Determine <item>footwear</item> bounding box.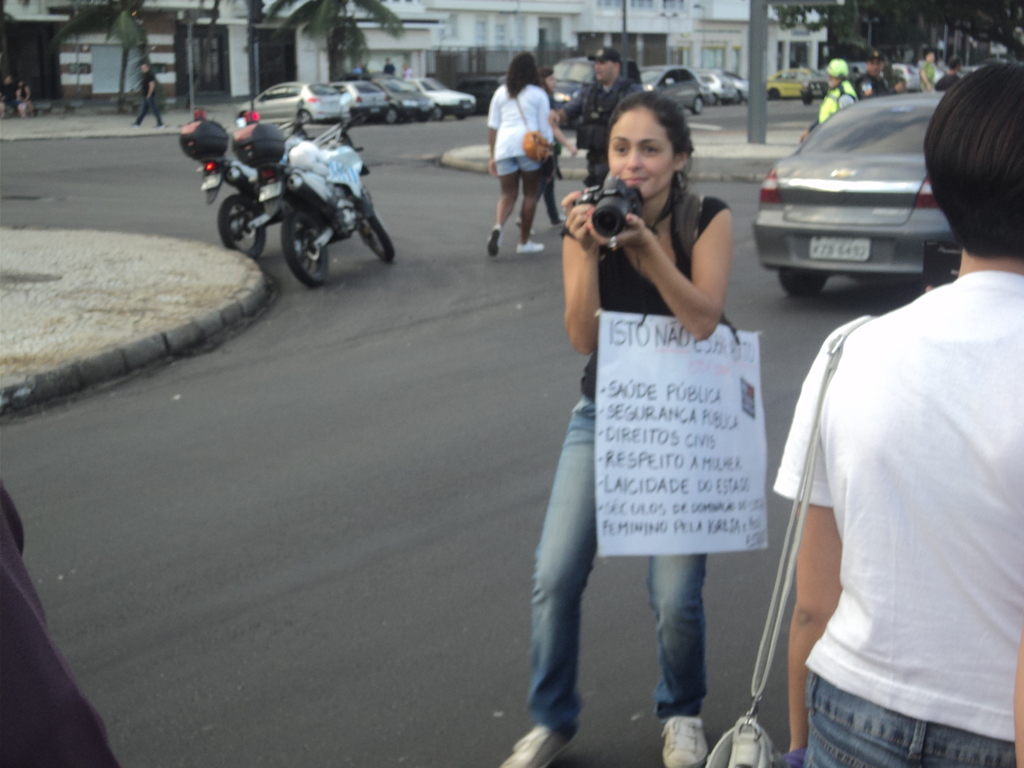
Determined: box=[505, 726, 572, 764].
